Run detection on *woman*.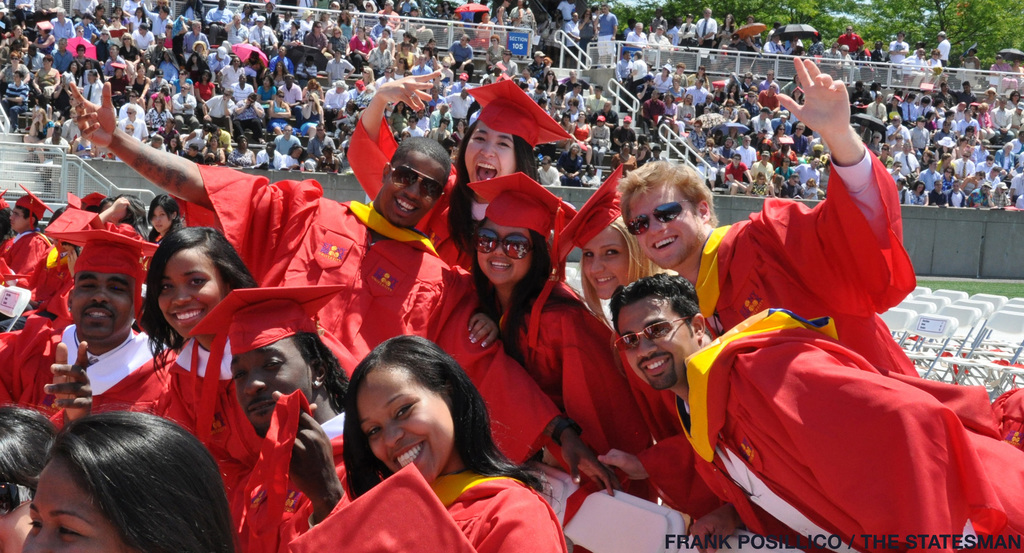
Result: <region>397, 40, 420, 62</region>.
